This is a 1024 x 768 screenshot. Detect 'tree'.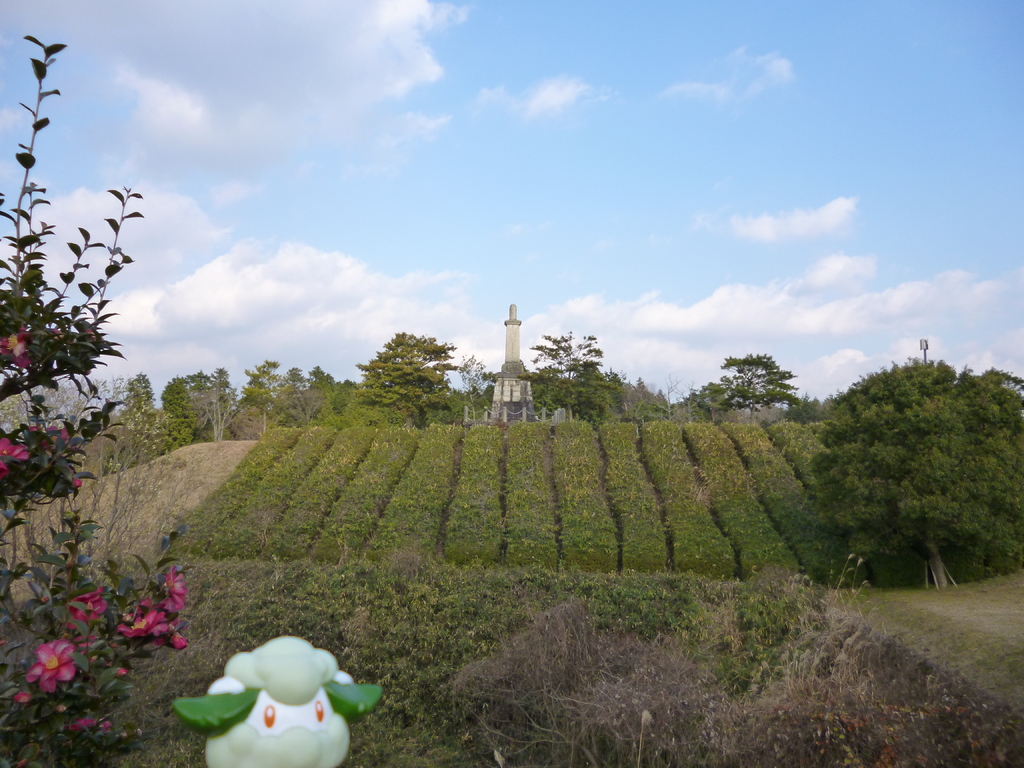
pyautogui.locateOnScreen(154, 365, 202, 455).
